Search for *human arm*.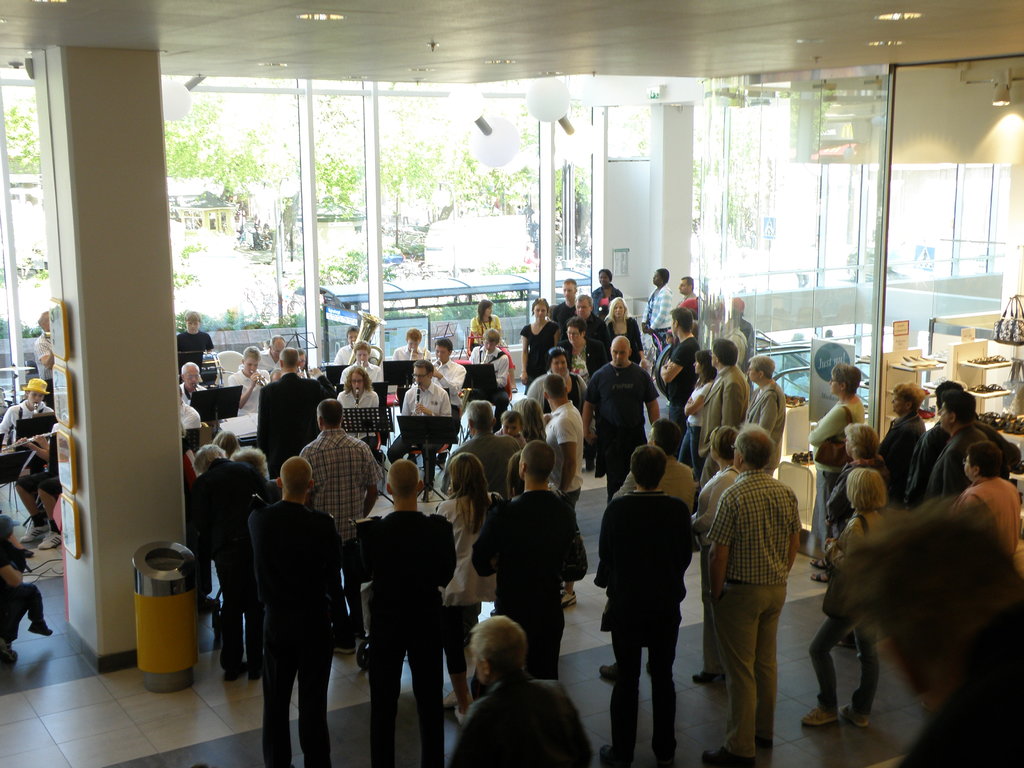
Found at (x1=493, y1=352, x2=509, y2=387).
